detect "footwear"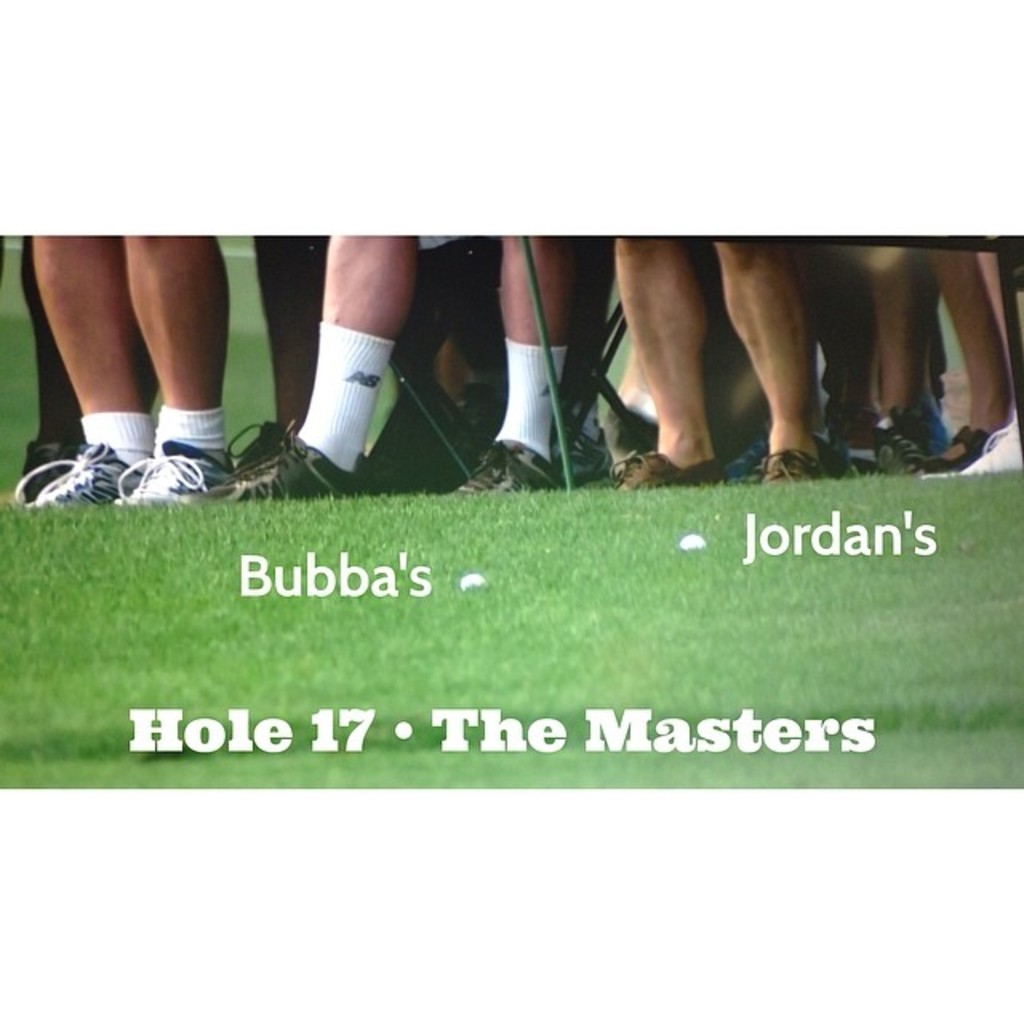
x1=125 y1=445 x2=243 y2=501
